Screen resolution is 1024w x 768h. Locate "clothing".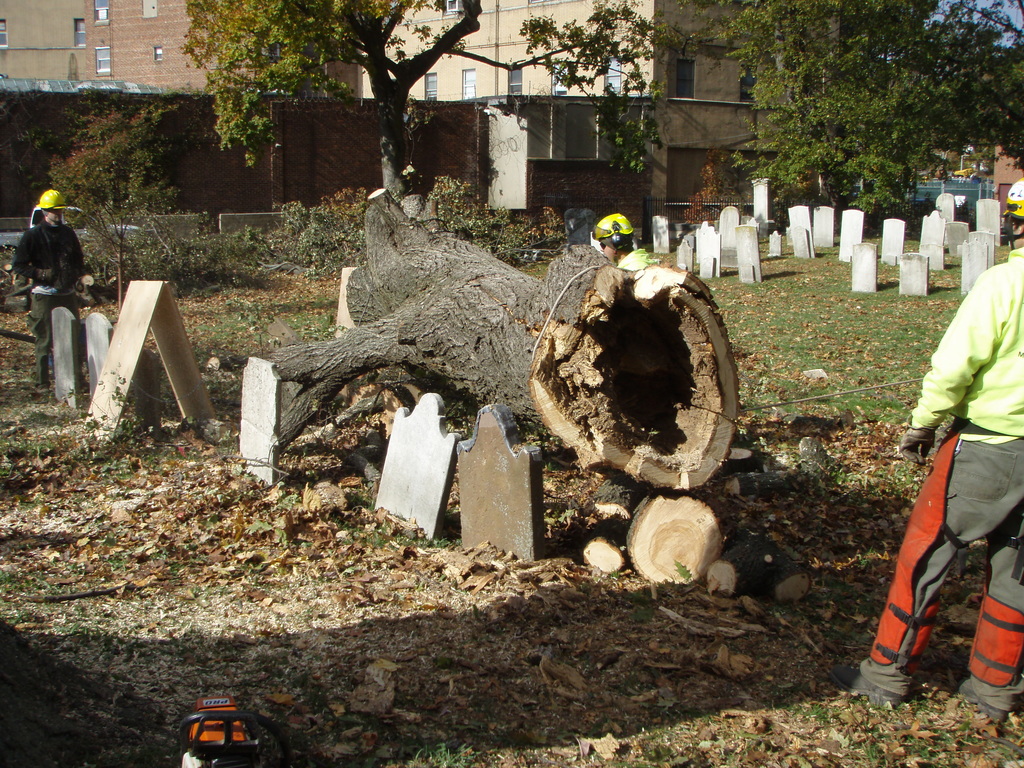
x1=614, y1=248, x2=659, y2=270.
